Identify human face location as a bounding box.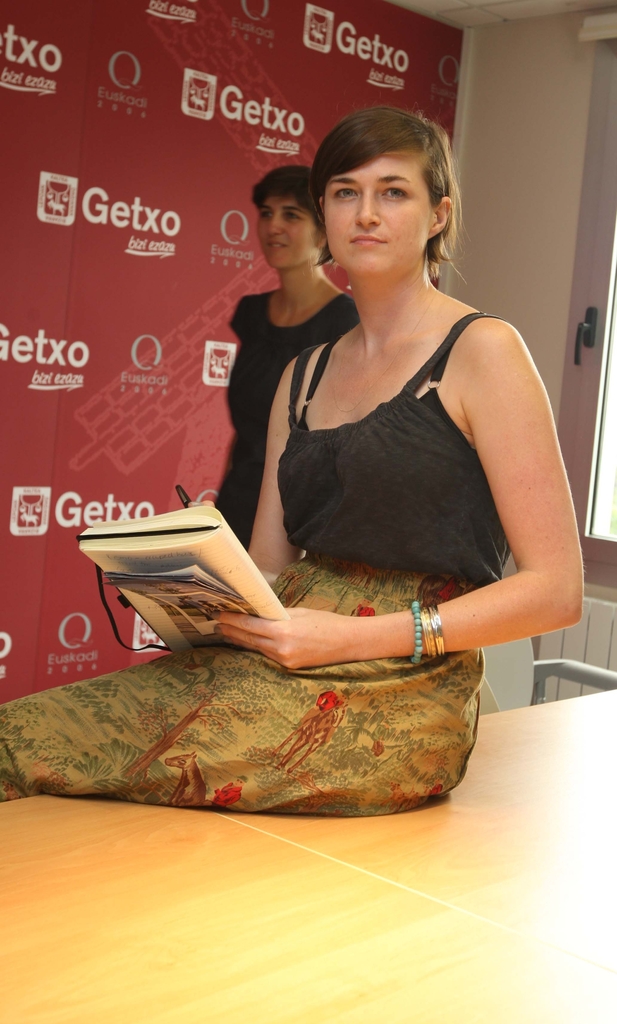
l=254, t=185, r=320, b=267.
